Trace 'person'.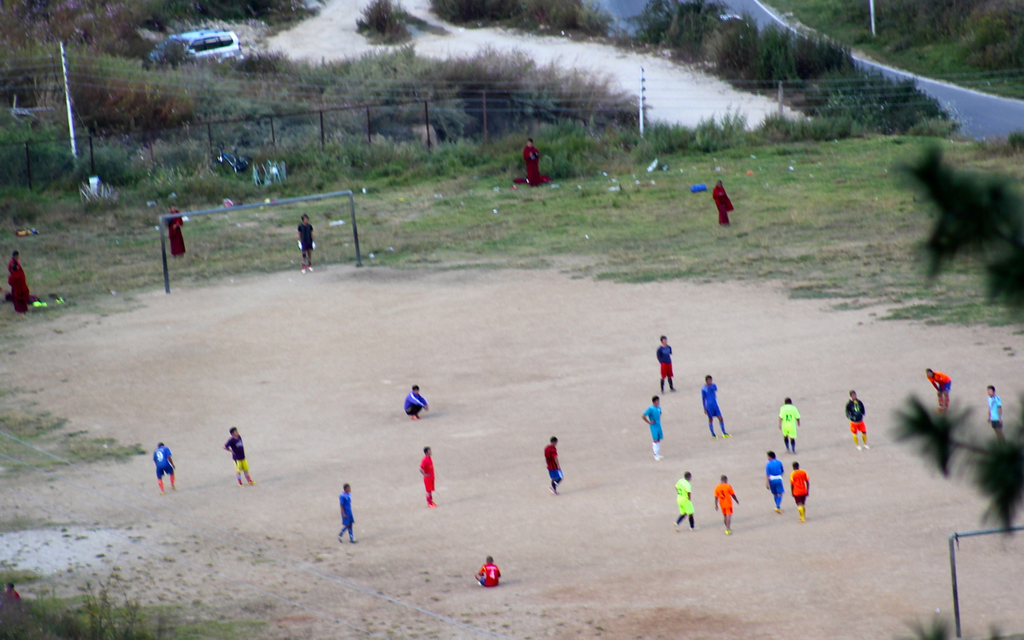
Traced to [left=714, top=478, right=739, bottom=527].
